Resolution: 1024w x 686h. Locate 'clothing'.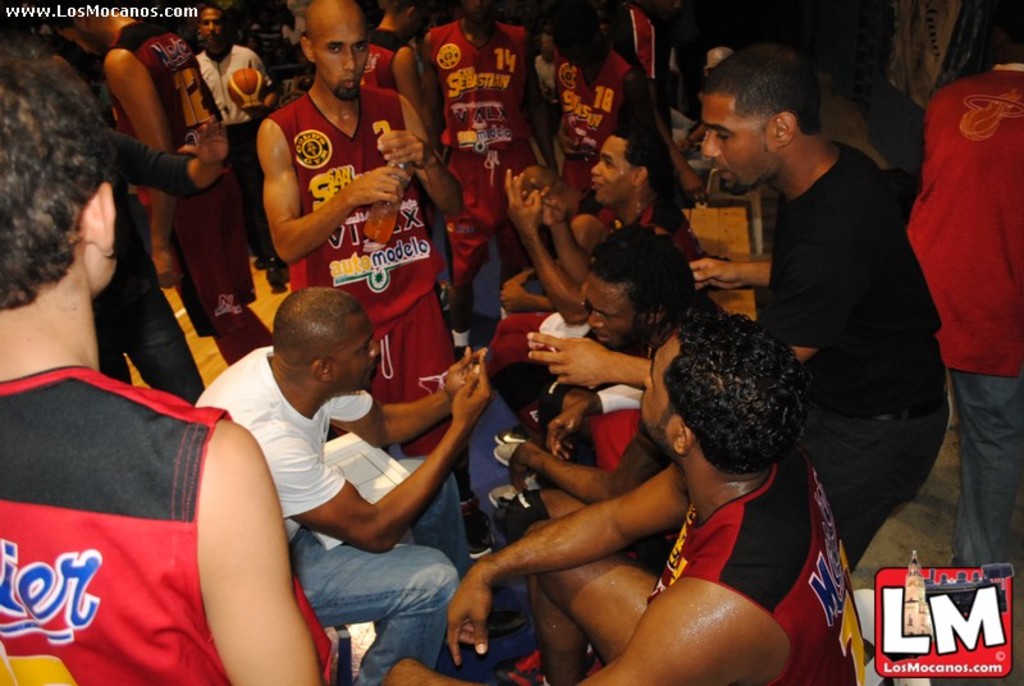
{"left": 584, "top": 401, "right": 644, "bottom": 471}.
